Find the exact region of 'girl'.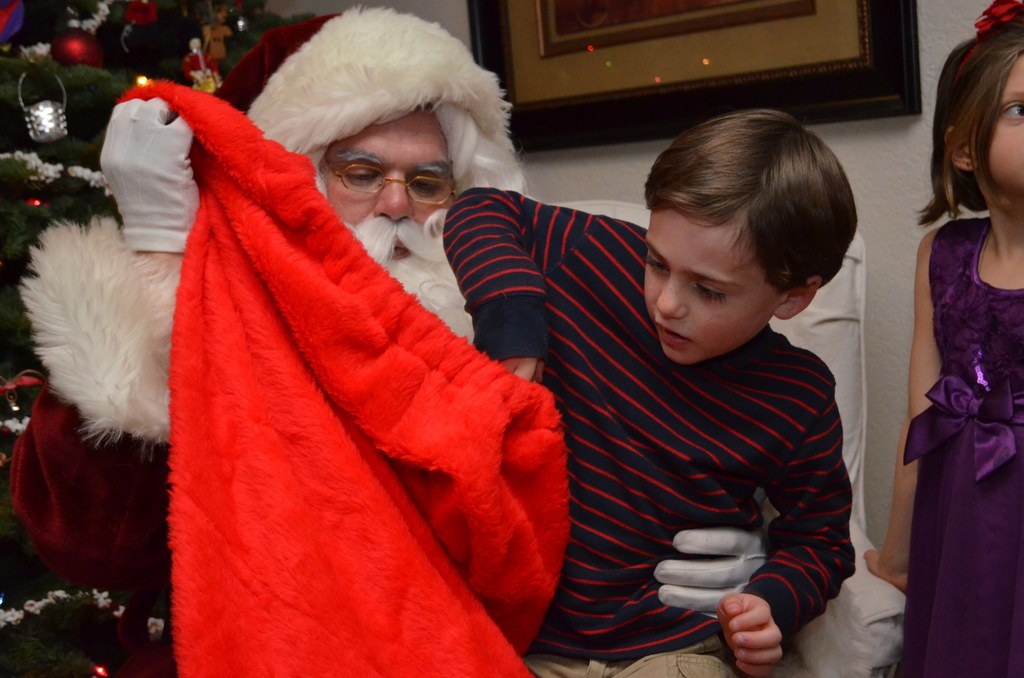
Exact region: select_region(862, 31, 1023, 674).
